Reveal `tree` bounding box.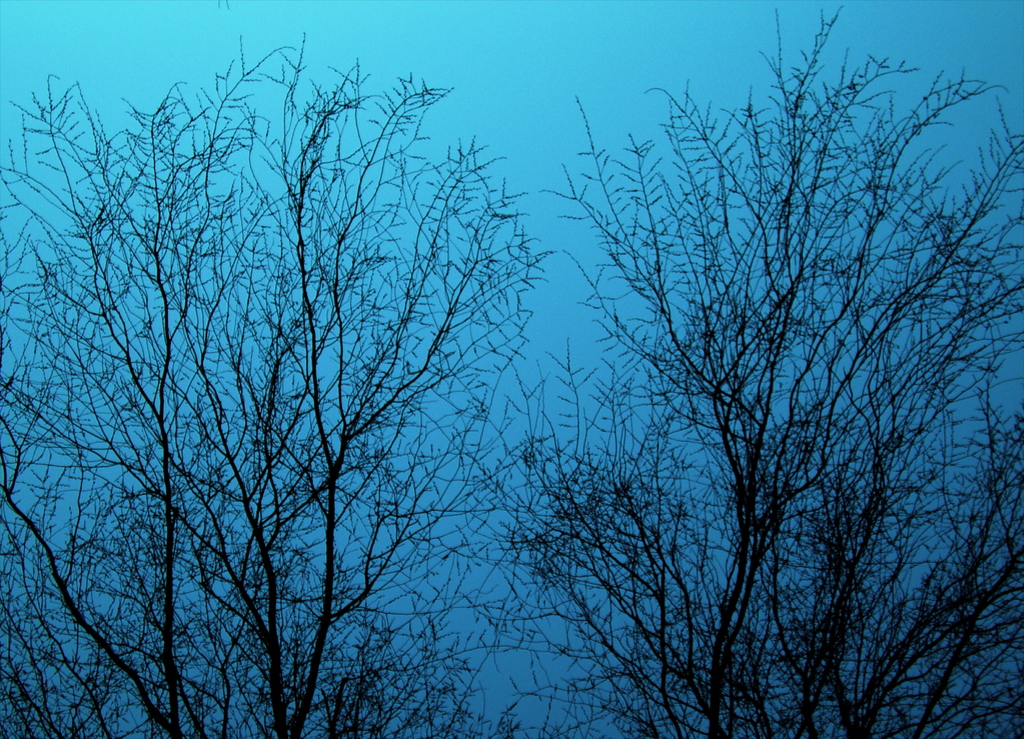
Revealed: pyautogui.locateOnScreen(495, 0, 1023, 738).
